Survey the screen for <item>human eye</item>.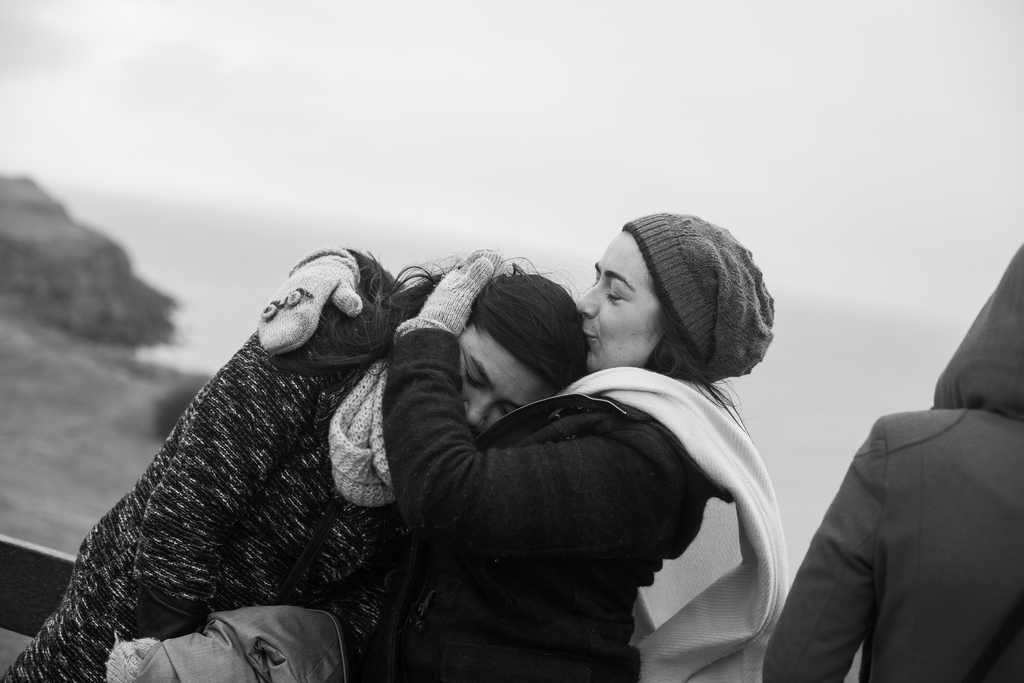
Survey found: pyautogui.locateOnScreen(461, 366, 483, 390).
